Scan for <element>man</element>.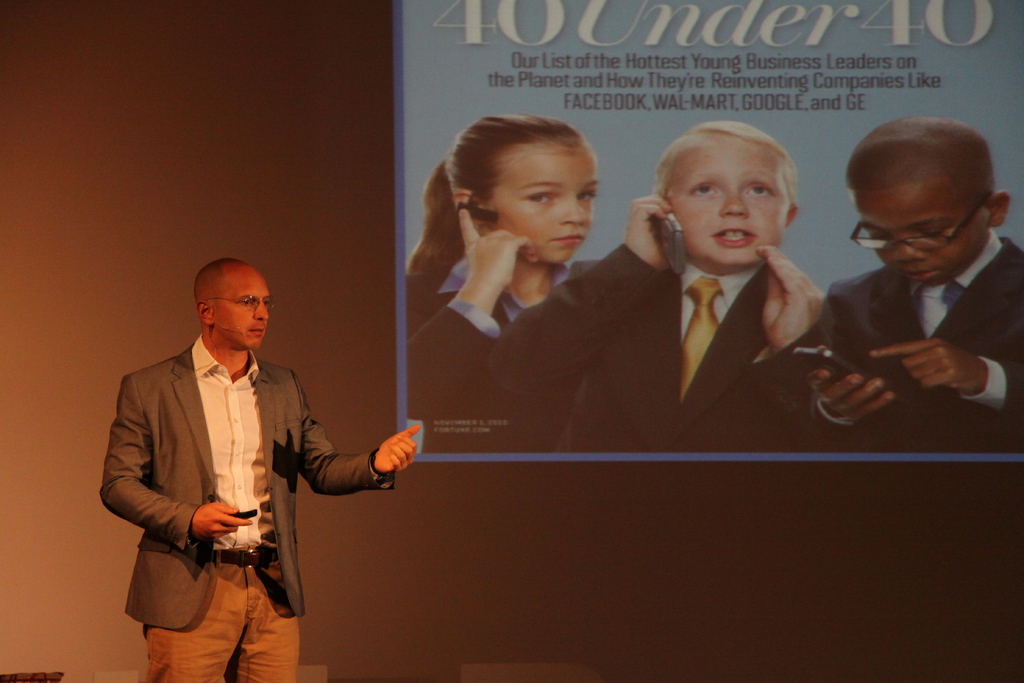
Scan result: bbox(104, 254, 408, 675).
